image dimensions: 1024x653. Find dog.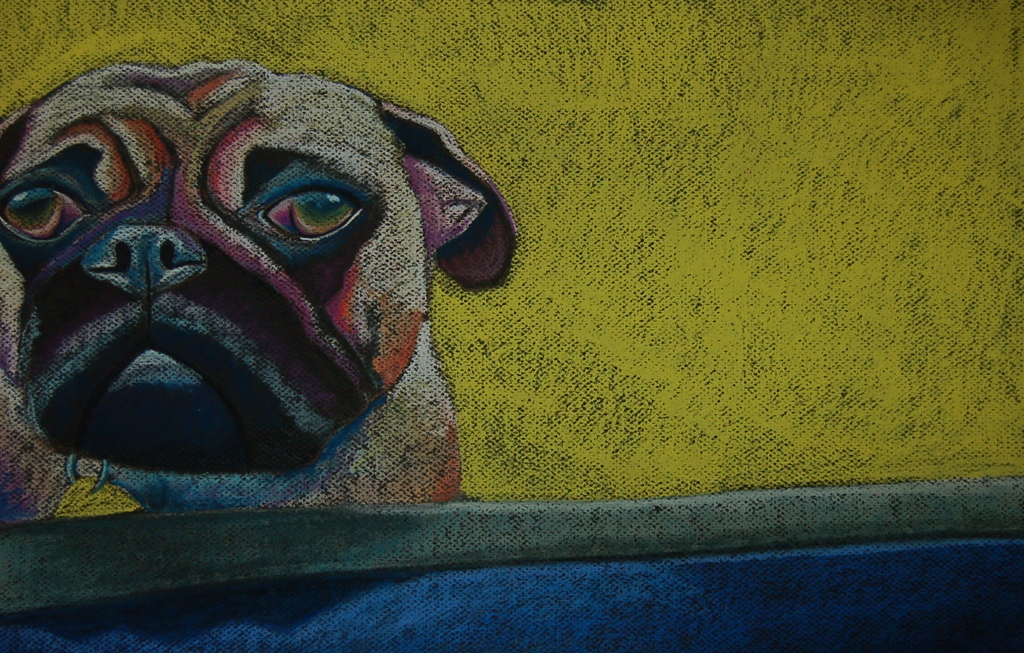
crop(0, 58, 521, 529).
